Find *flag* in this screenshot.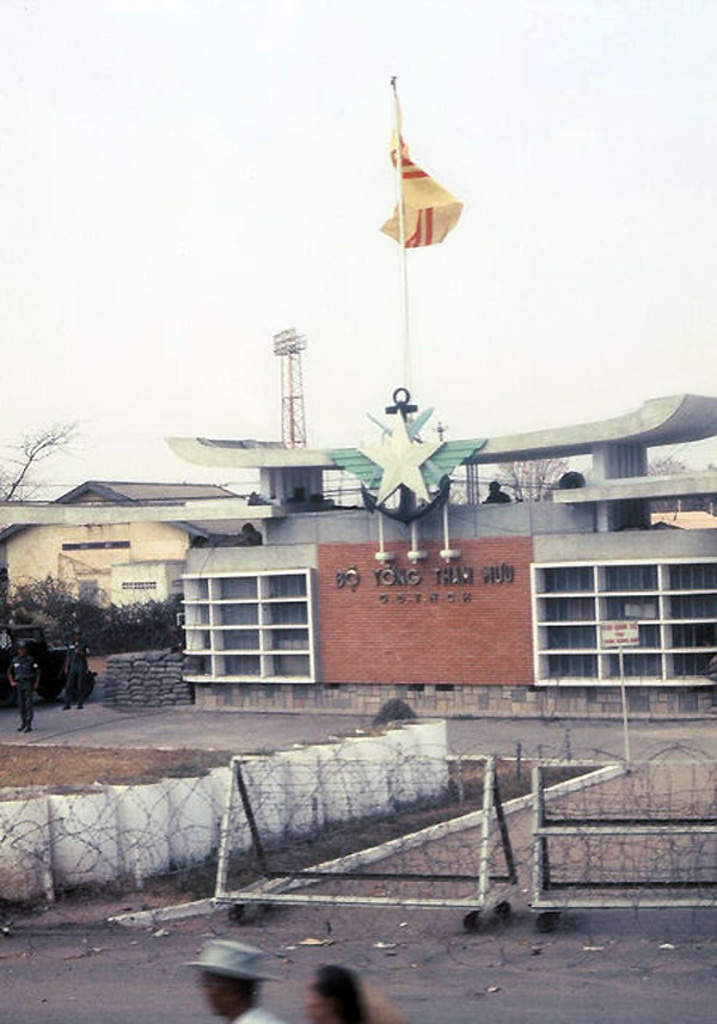
The bounding box for *flag* is (375,134,466,257).
